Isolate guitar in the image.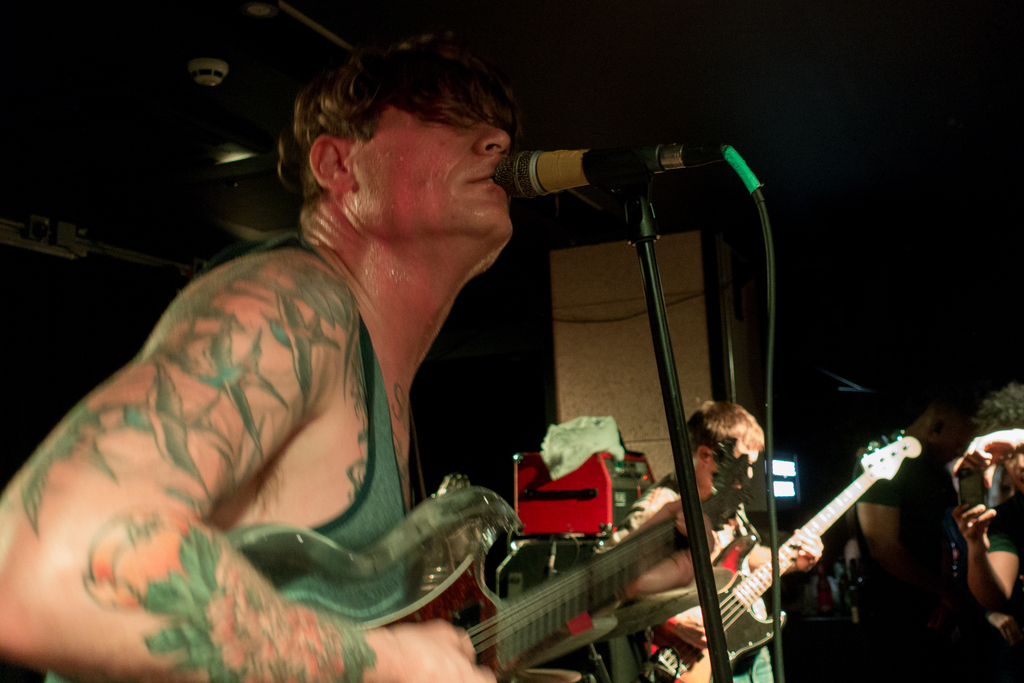
Isolated region: [x1=223, y1=431, x2=751, y2=682].
